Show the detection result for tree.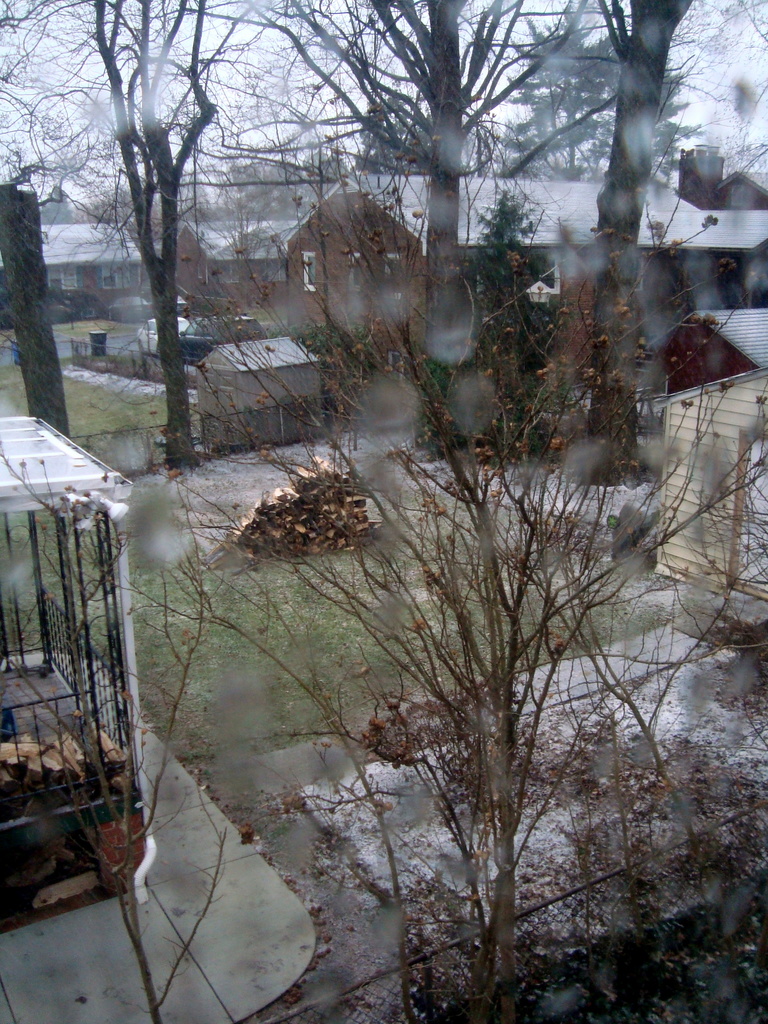
{"left": 124, "top": 164, "right": 767, "bottom": 1014}.
